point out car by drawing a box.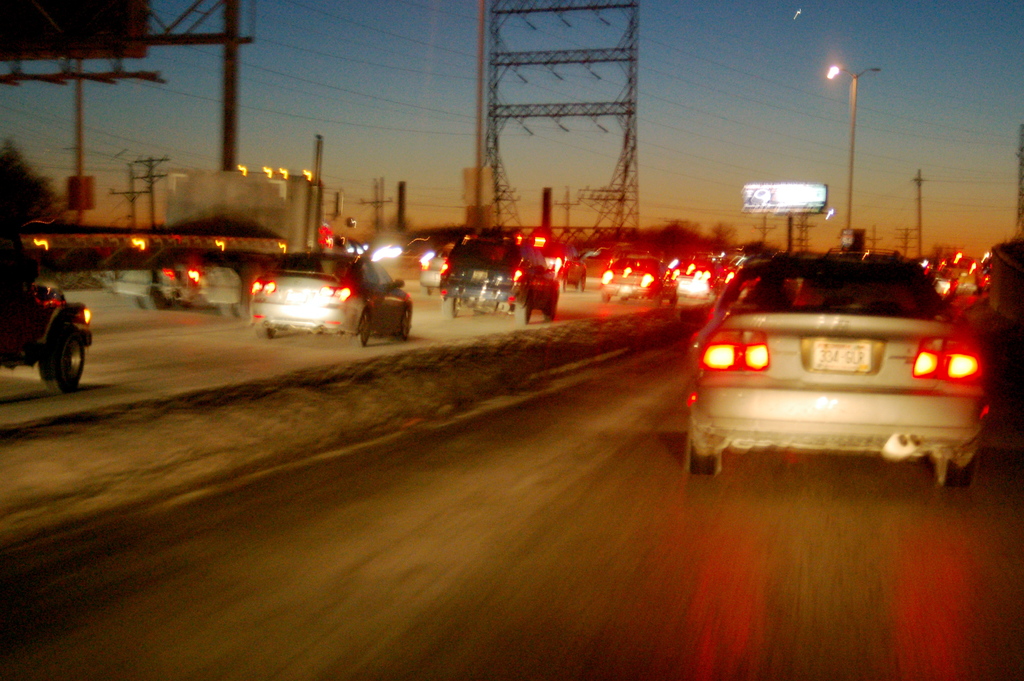
[left=678, top=263, right=997, bottom=489].
